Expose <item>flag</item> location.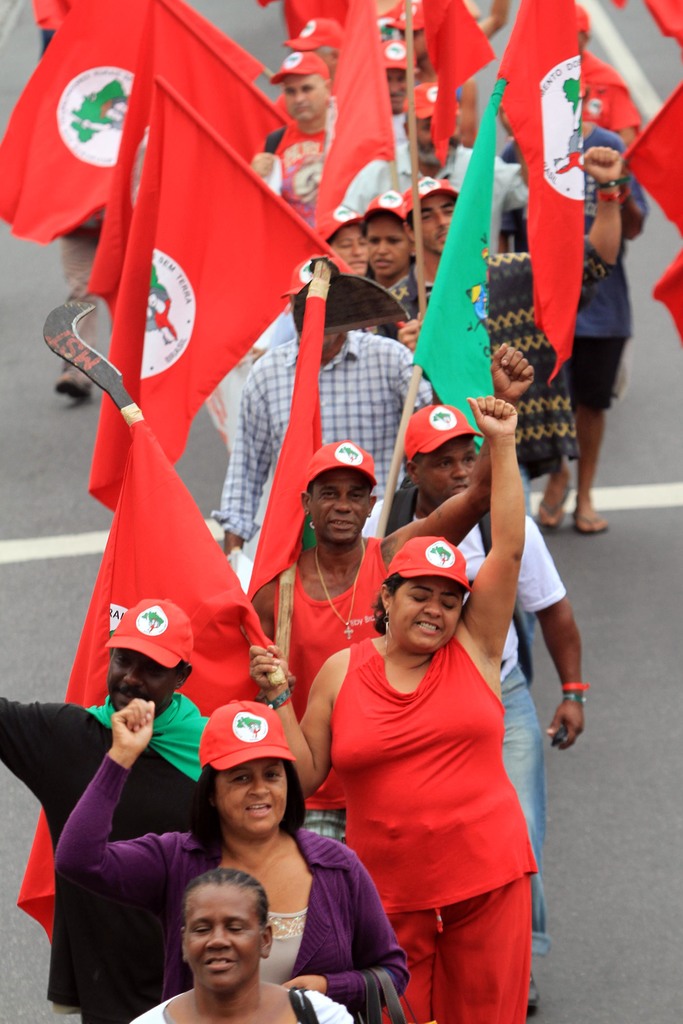
Exposed at 0:0:284:248.
